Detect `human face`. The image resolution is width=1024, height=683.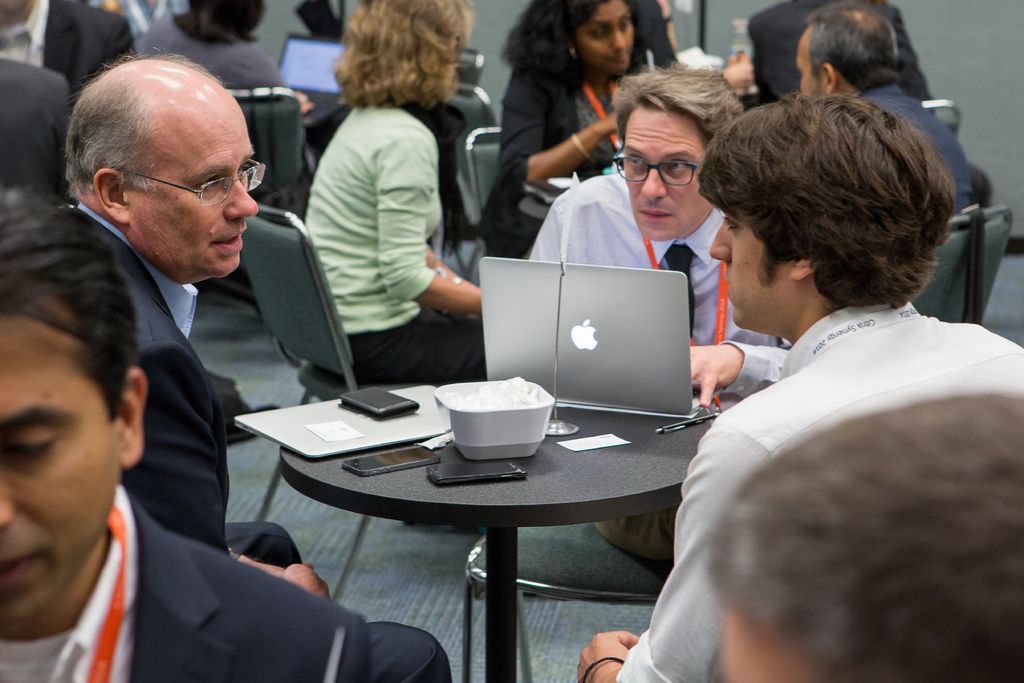
<box>792,26,824,98</box>.
